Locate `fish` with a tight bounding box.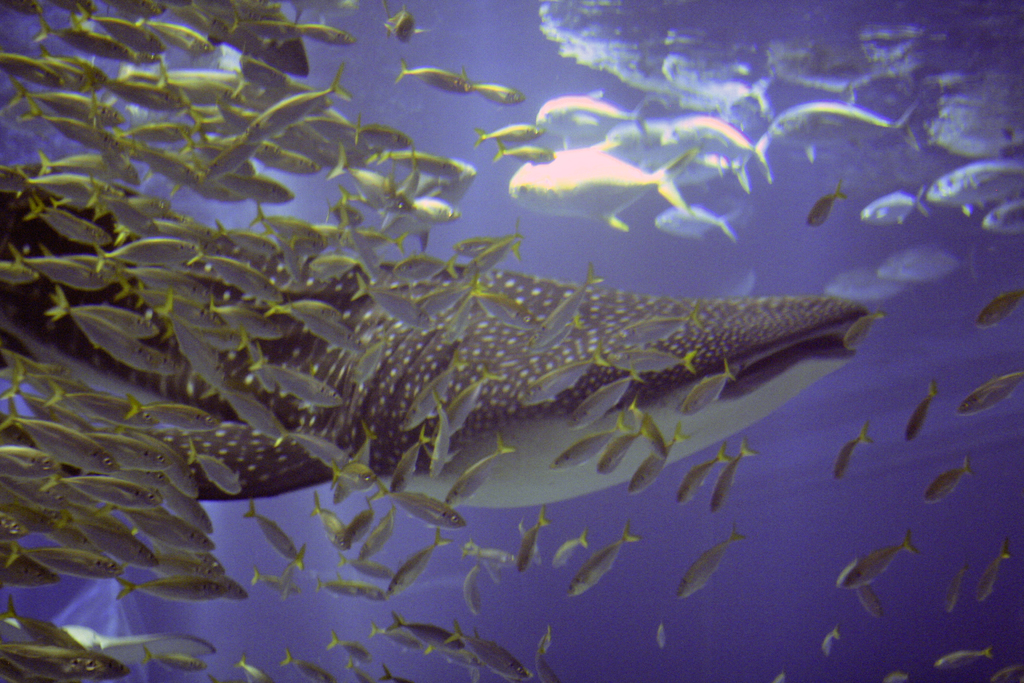
{"x1": 918, "y1": 457, "x2": 965, "y2": 504}.
